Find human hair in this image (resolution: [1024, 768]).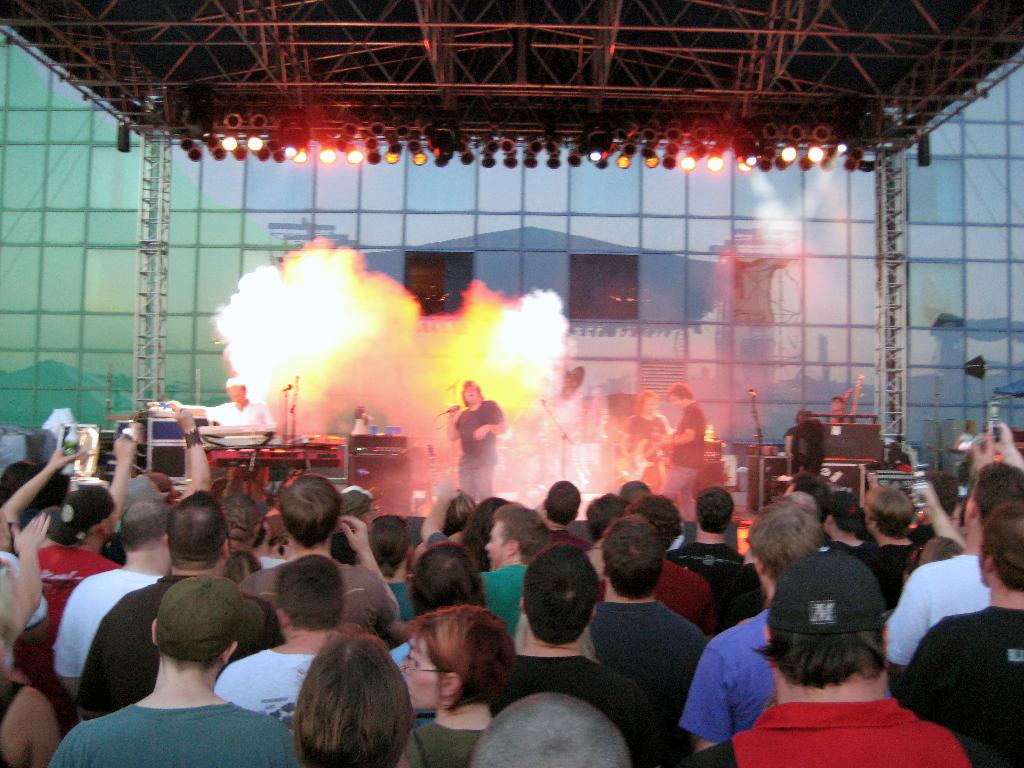
(35,507,82,547).
